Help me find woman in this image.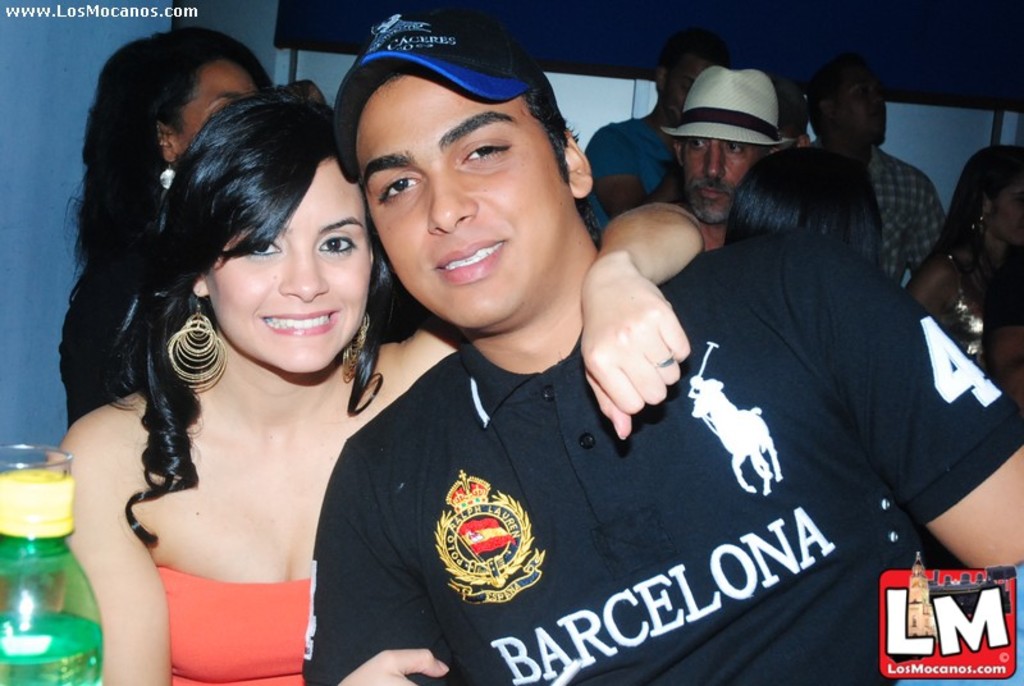
Found it: (x1=49, y1=24, x2=282, y2=439).
